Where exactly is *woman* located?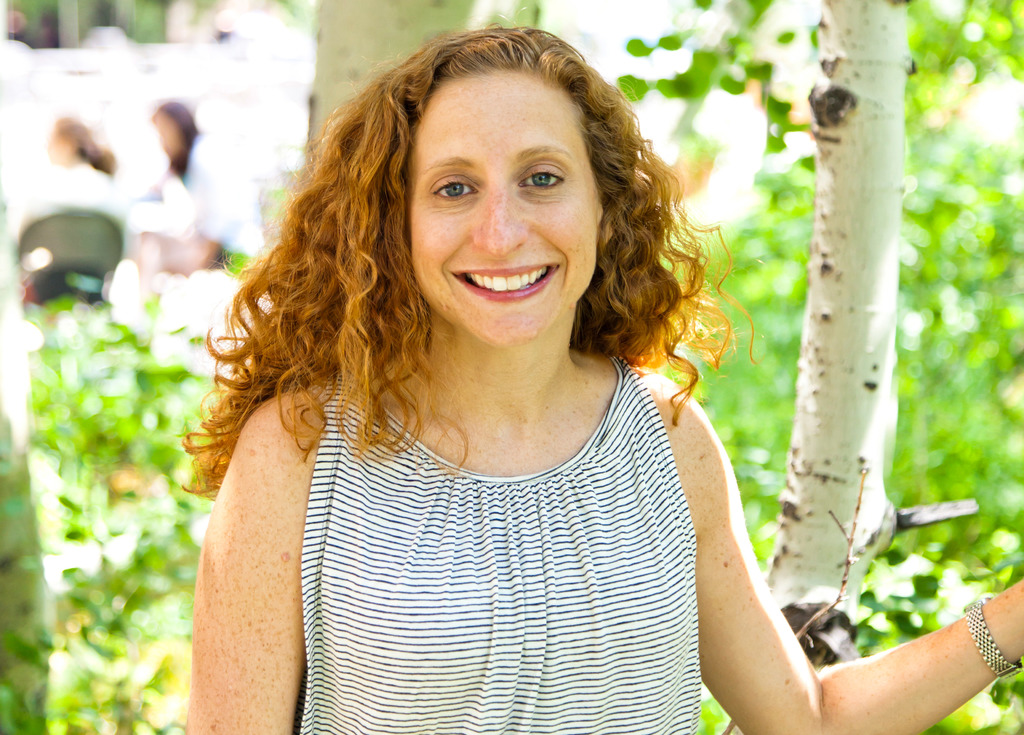
Its bounding box is region(179, 20, 1023, 734).
